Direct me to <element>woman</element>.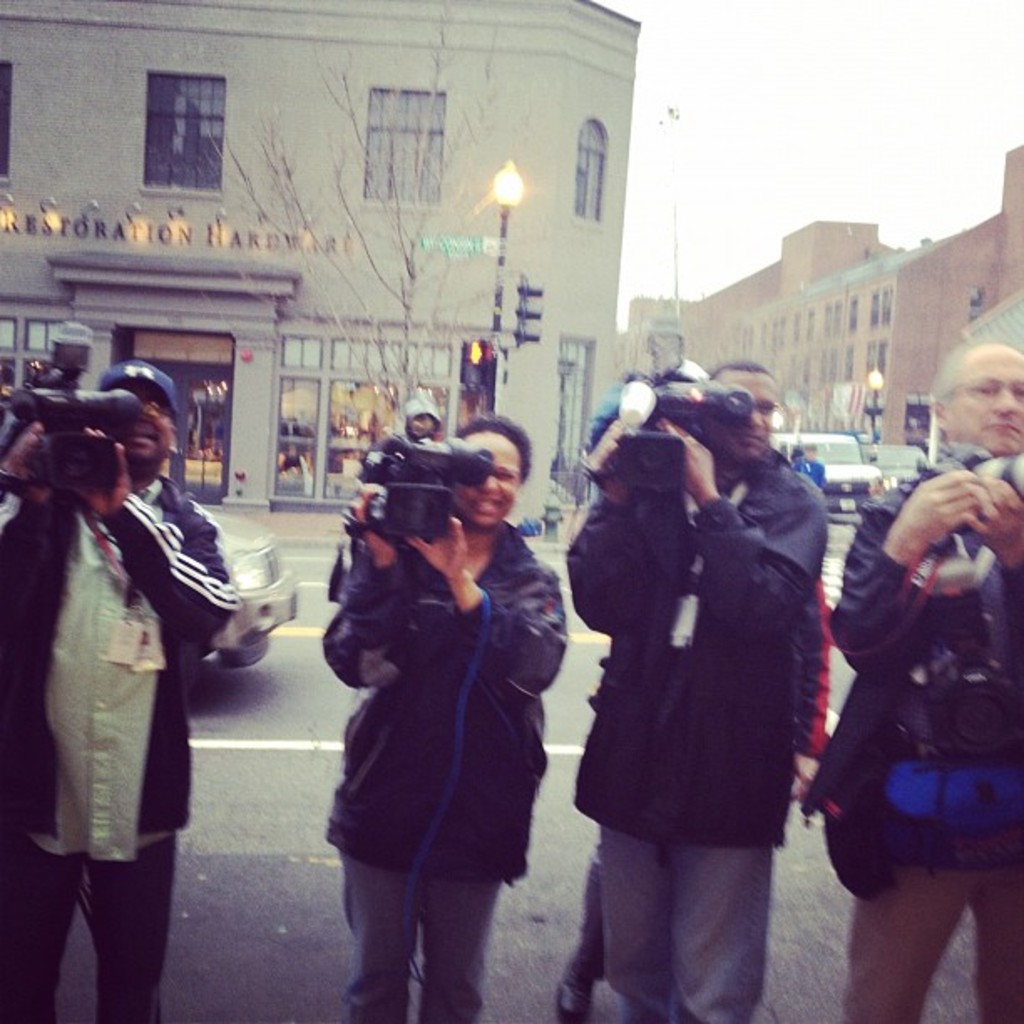
Direction: [x1=298, y1=407, x2=572, y2=1016].
